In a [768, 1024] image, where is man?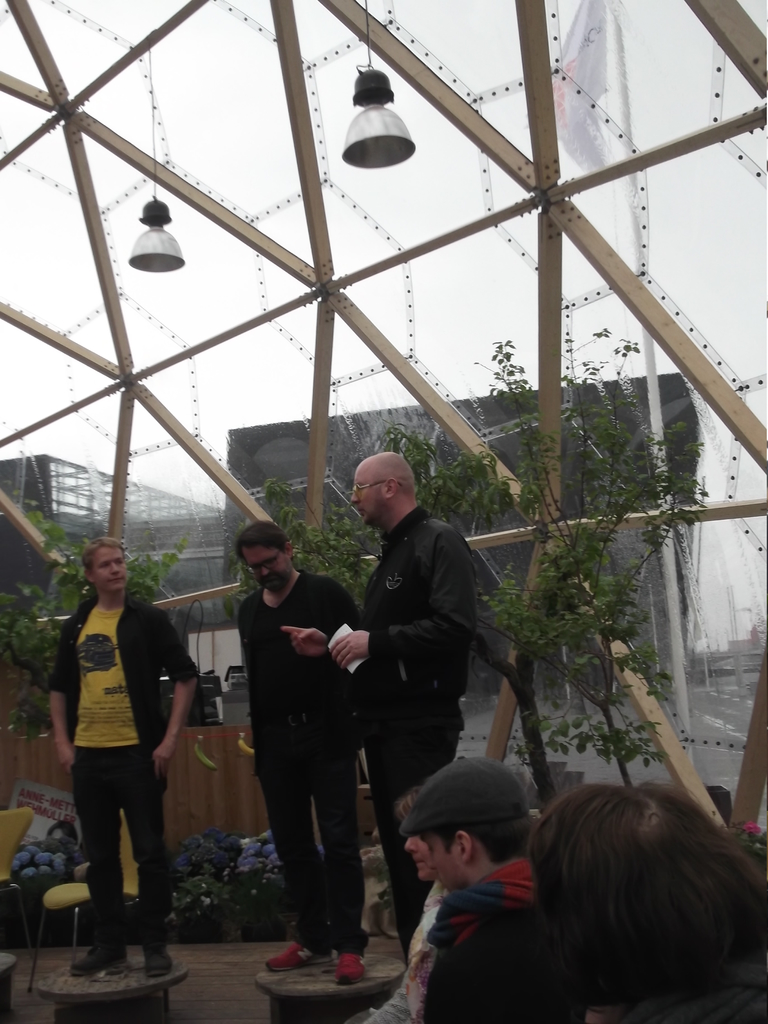
box(396, 755, 586, 1023).
